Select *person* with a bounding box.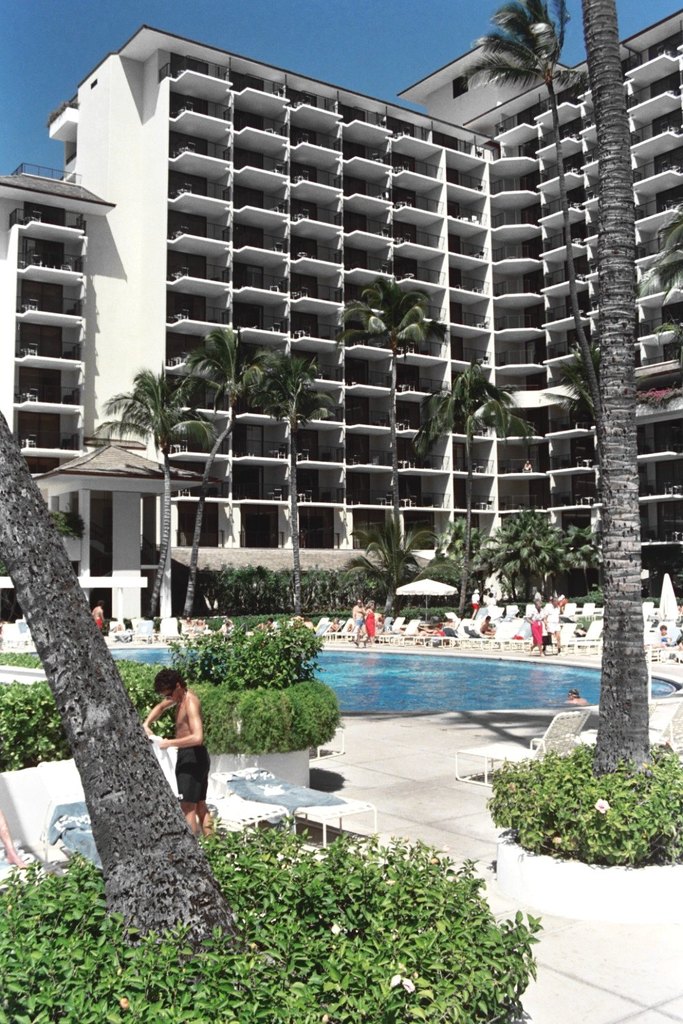
BBox(656, 625, 668, 649).
